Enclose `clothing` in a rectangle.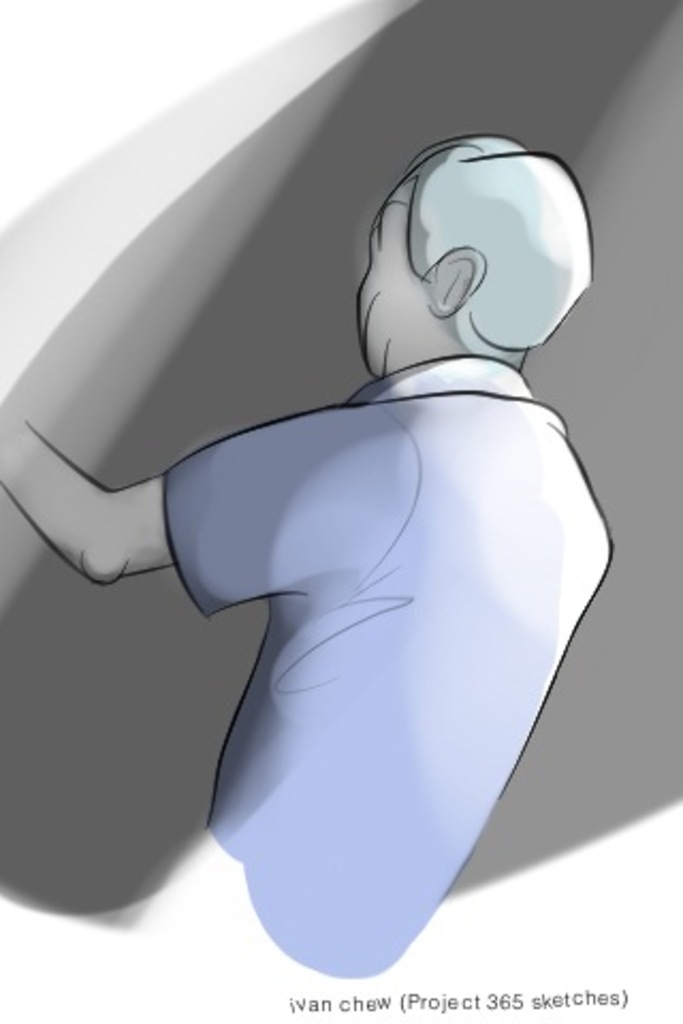
Rect(130, 371, 632, 1022).
